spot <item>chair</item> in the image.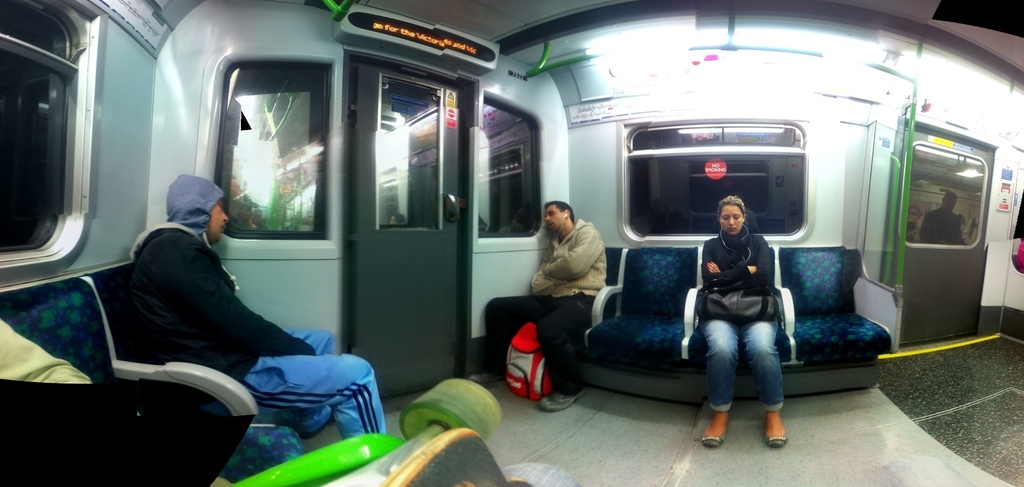
<item>chair</item> found at <bbox>531, 244, 625, 348</bbox>.
